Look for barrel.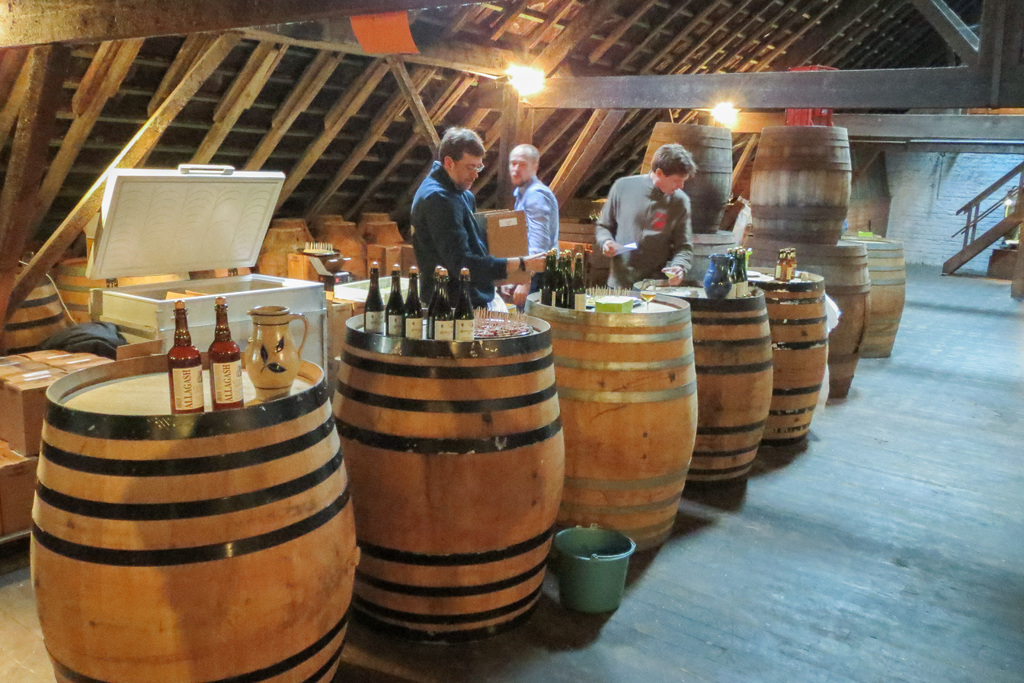
Found: <bbox>748, 286, 847, 457</bbox>.
